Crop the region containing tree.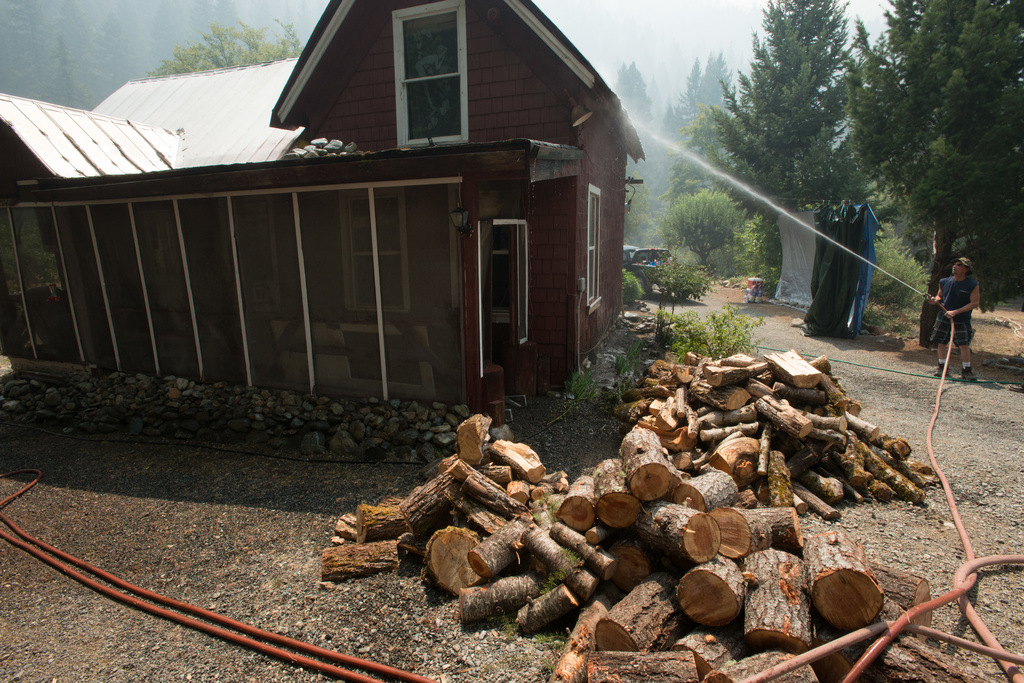
Crop region: bbox(614, 50, 737, 239).
